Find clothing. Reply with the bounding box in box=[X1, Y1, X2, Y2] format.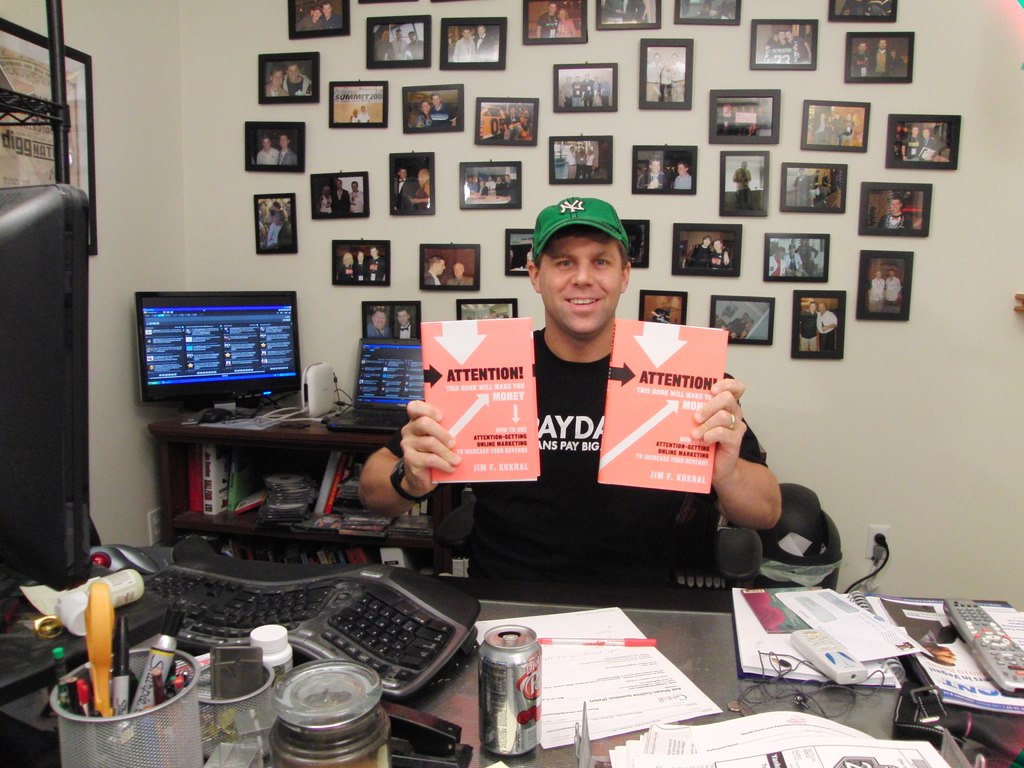
box=[266, 211, 289, 245].
